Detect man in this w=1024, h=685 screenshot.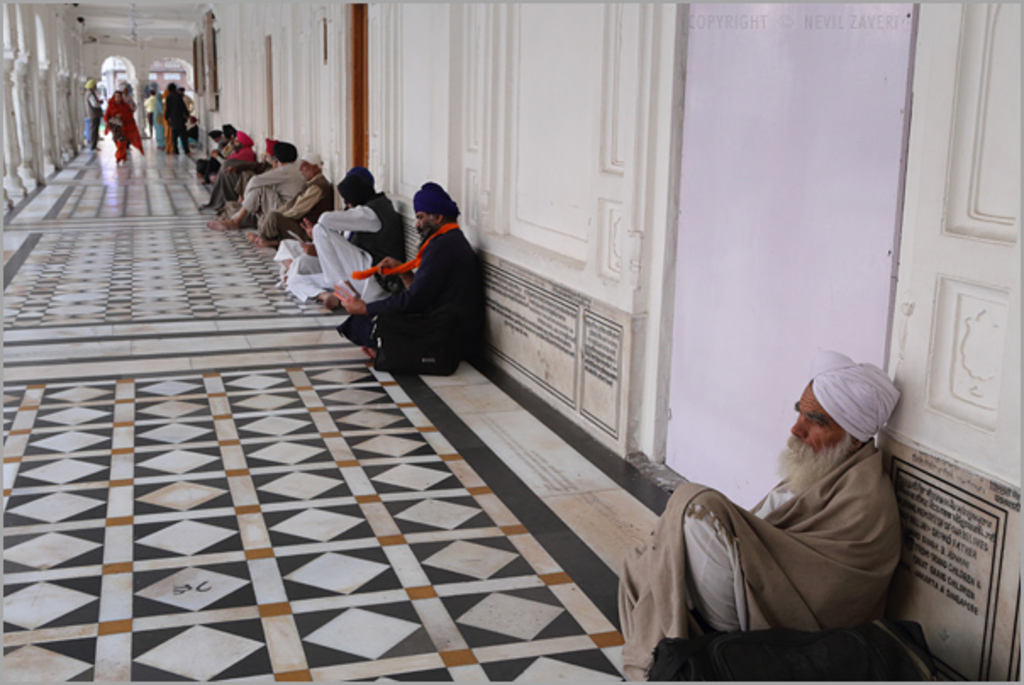
Detection: (180,115,200,154).
